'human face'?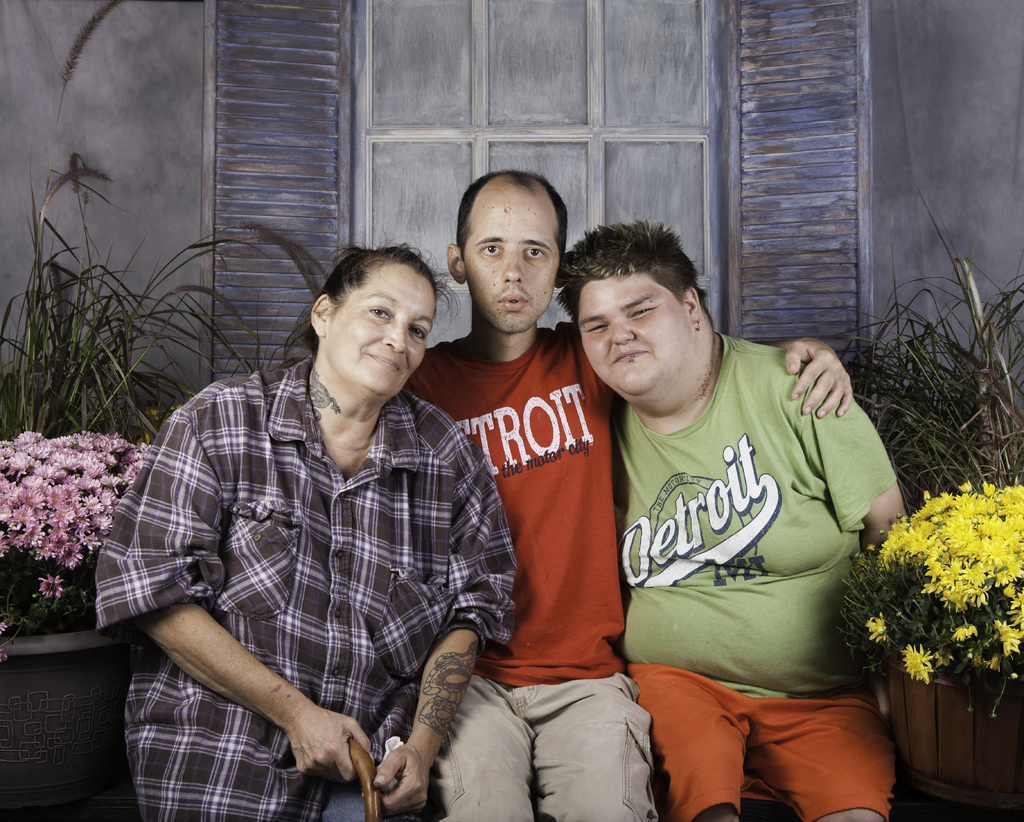
select_region(461, 195, 563, 332)
